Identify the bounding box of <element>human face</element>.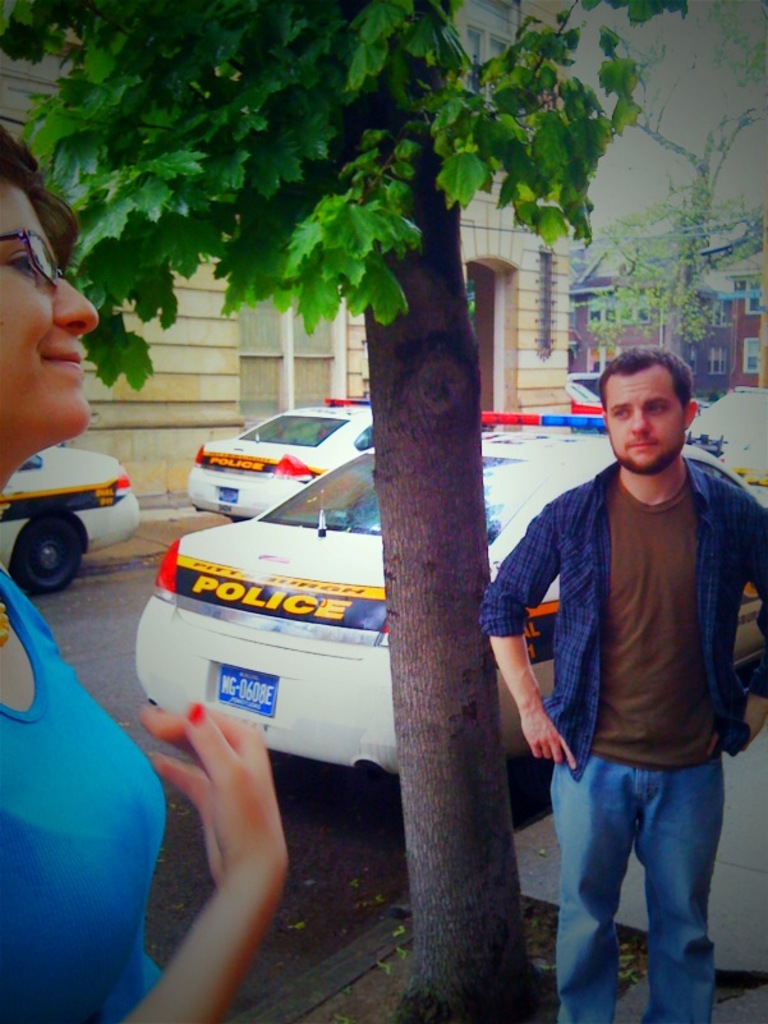
box=[606, 366, 684, 462].
